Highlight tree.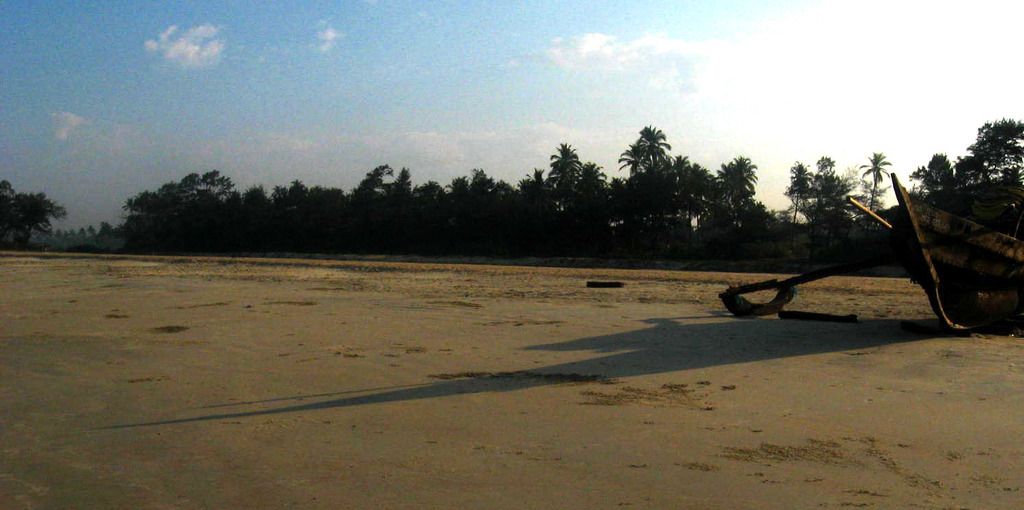
Highlighted region: [x1=493, y1=177, x2=522, y2=250].
